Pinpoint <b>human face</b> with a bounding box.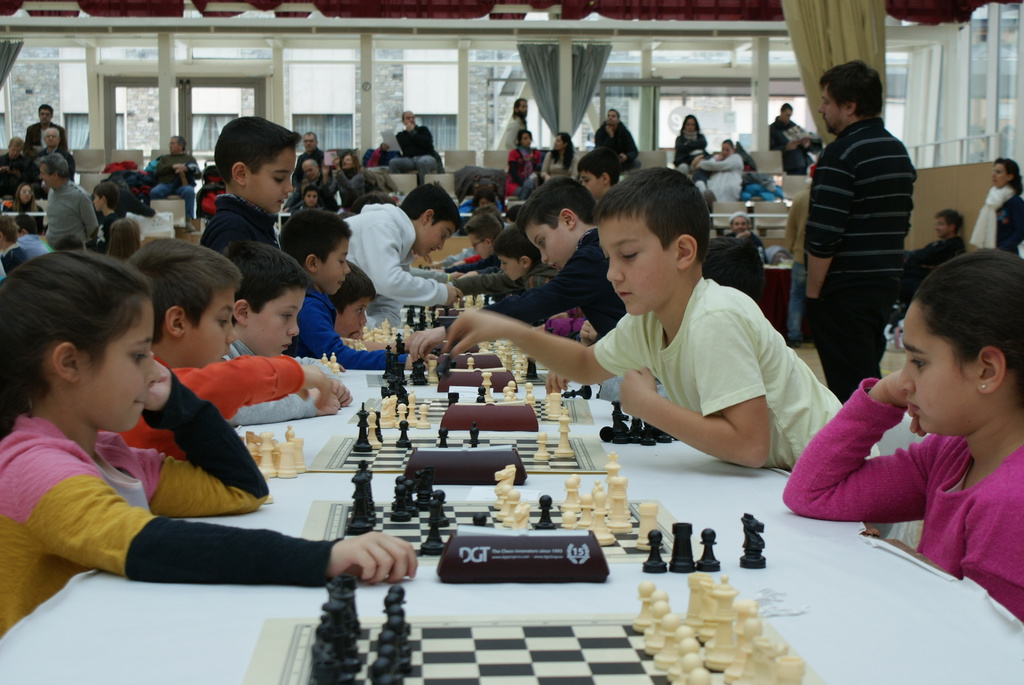
989 167 1007 188.
